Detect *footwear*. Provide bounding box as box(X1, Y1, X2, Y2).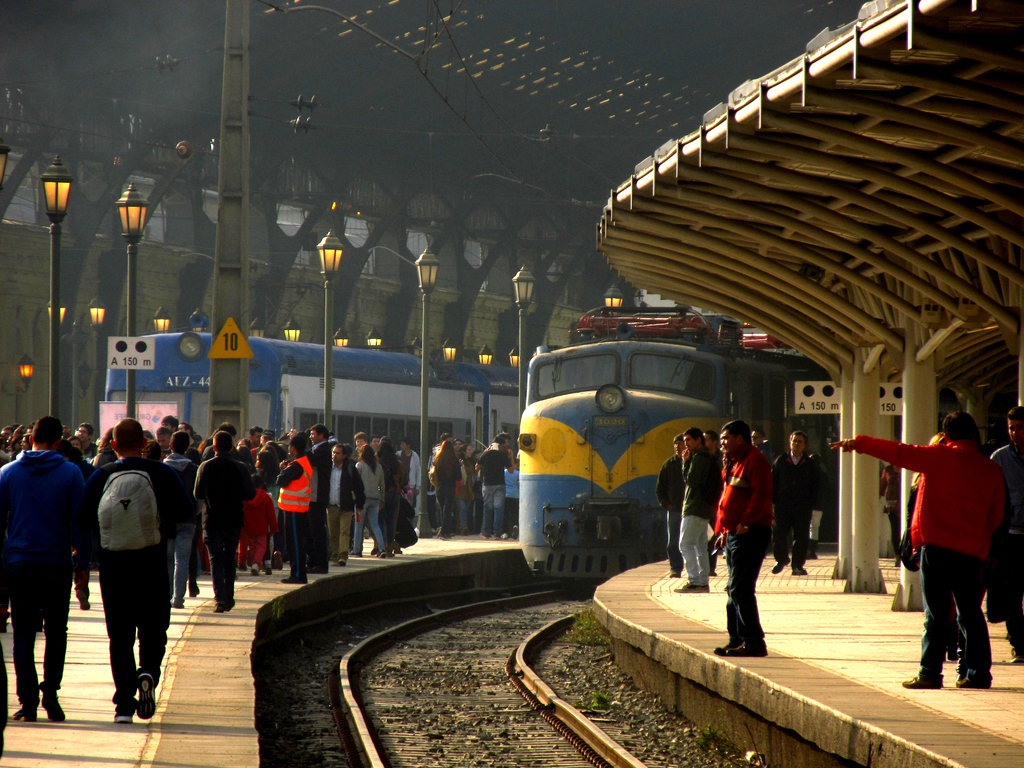
box(1006, 648, 1023, 660).
